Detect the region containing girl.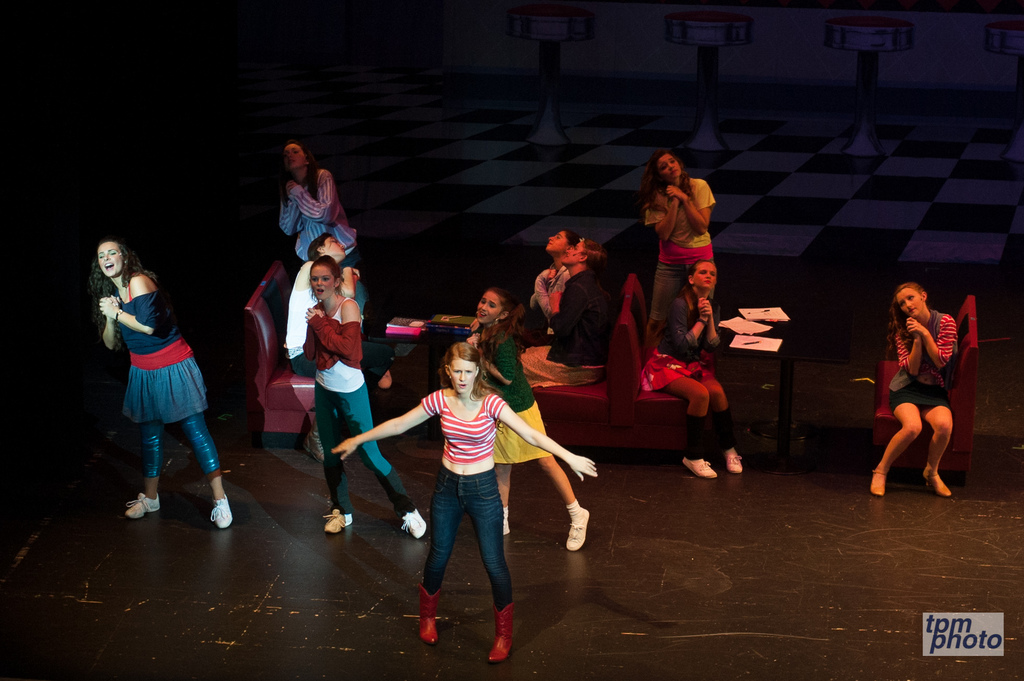
<box>284,233,360,466</box>.
